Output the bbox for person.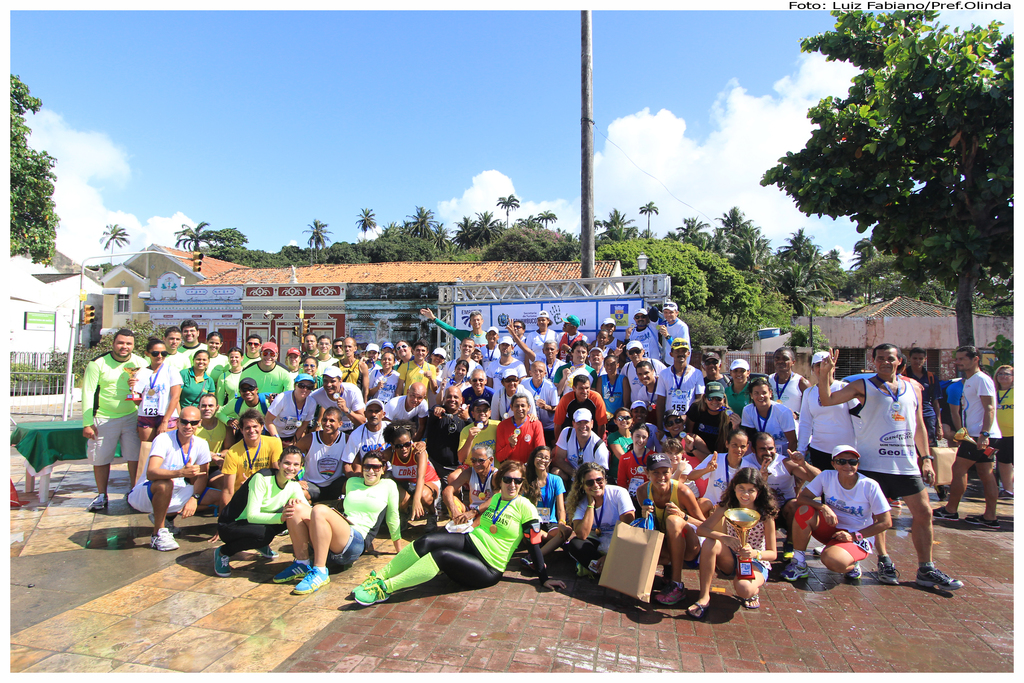
bbox=[657, 413, 709, 465].
